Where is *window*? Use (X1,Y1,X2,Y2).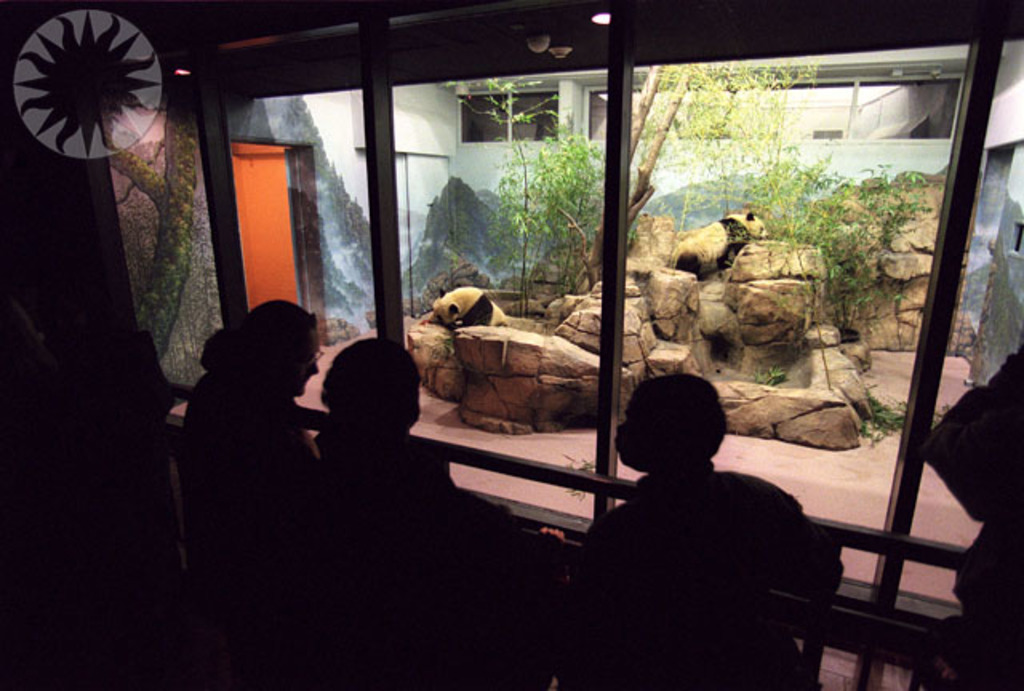
(214,80,386,397).
